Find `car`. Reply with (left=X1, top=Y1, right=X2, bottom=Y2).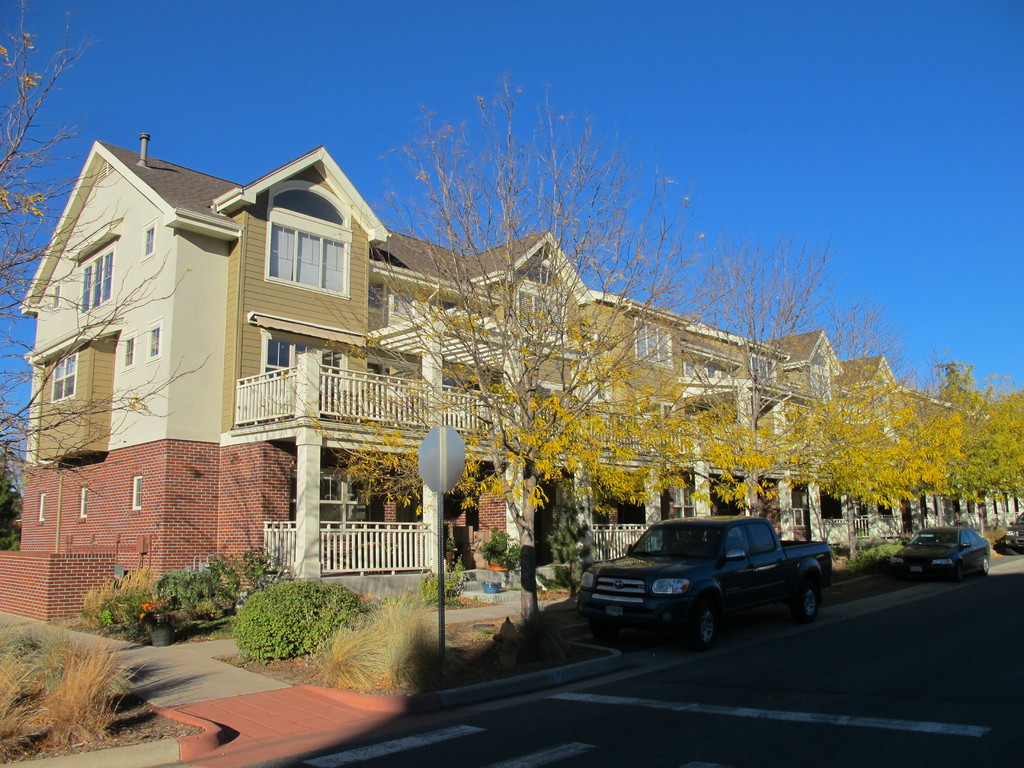
(left=1003, top=515, right=1023, bottom=554).
